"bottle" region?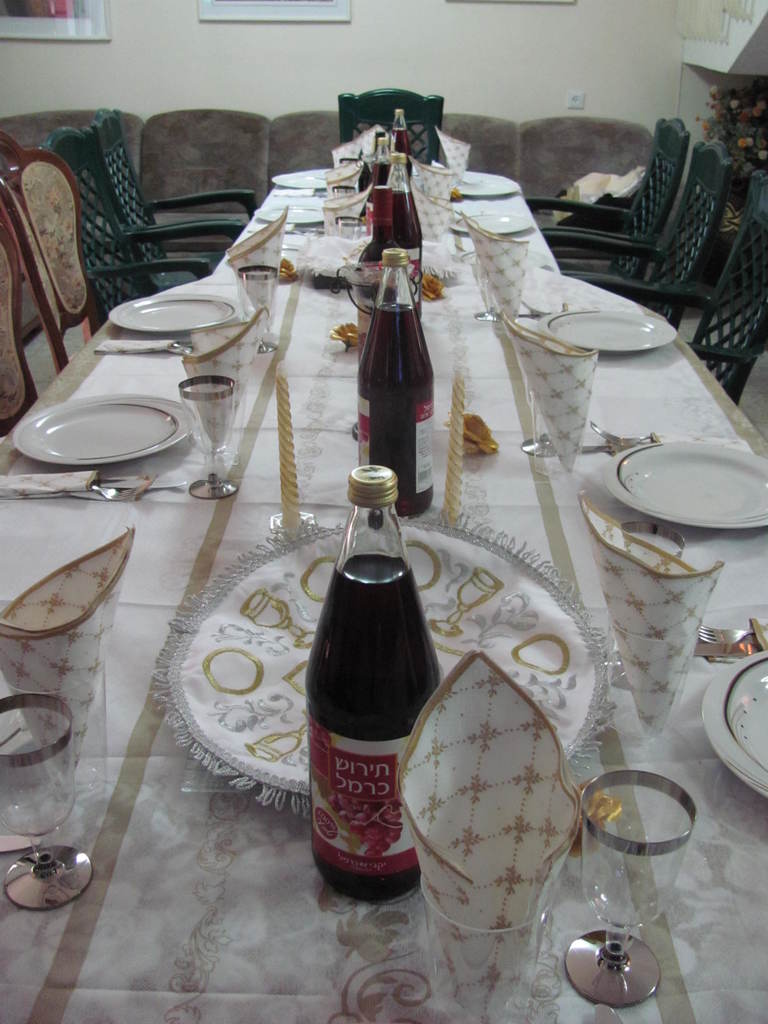
{"left": 301, "top": 463, "right": 447, "bottom": 904}
